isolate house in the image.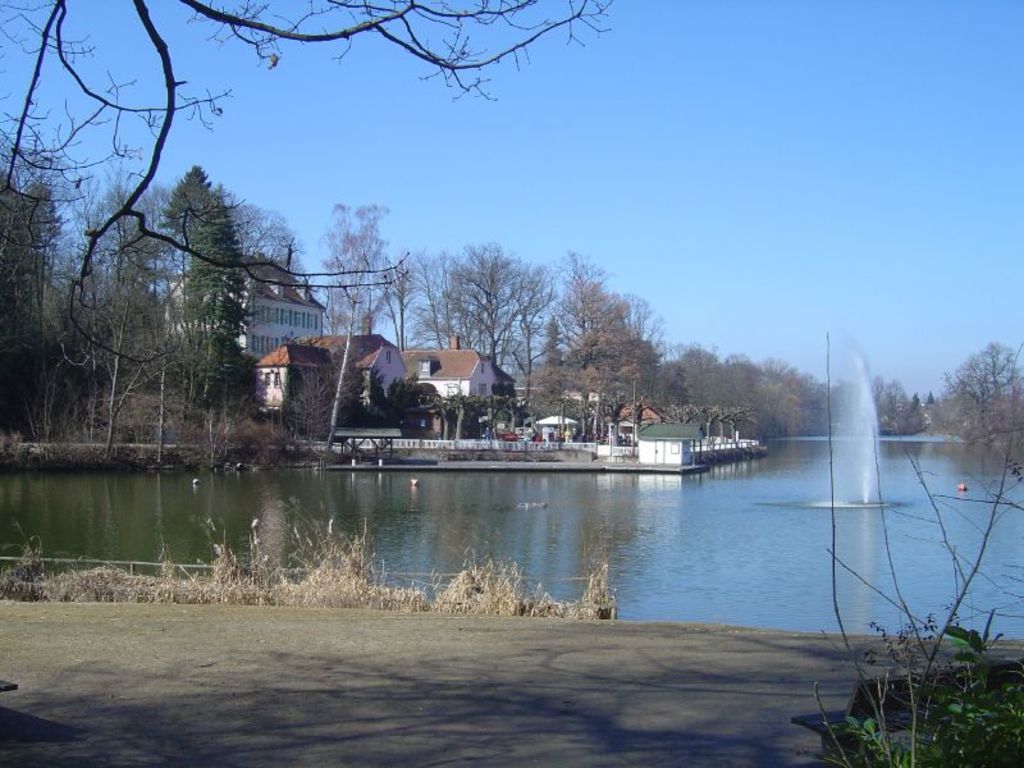
Isolated region: {"left": 527, "top": 410, "right": 573, "bottom": 448}.
